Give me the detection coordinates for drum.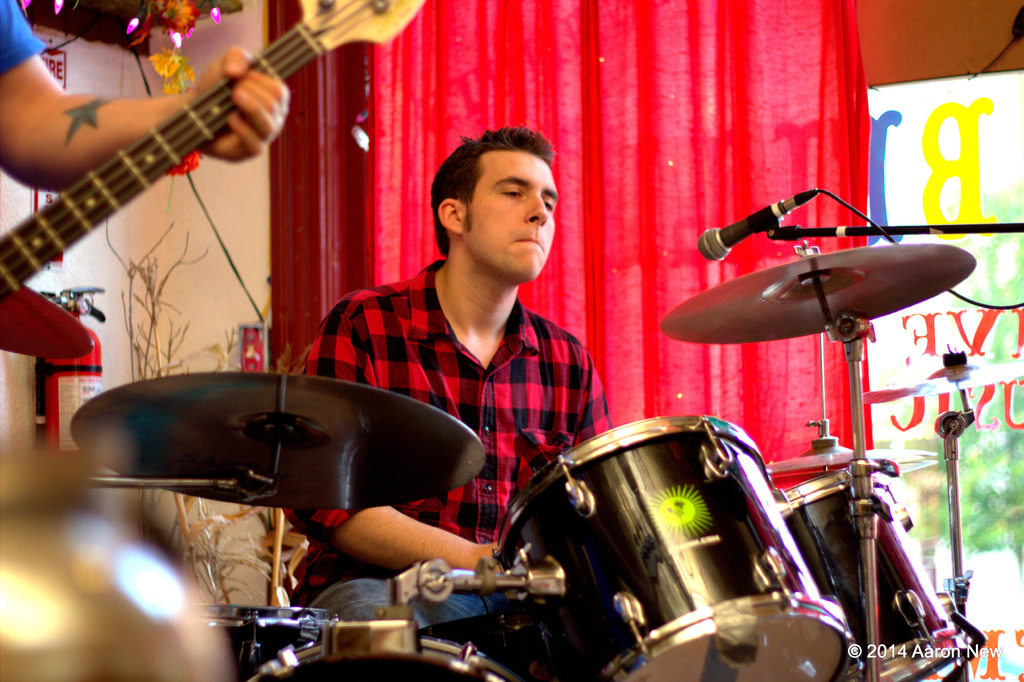
<region>779, 461, 963, 681</region>.
